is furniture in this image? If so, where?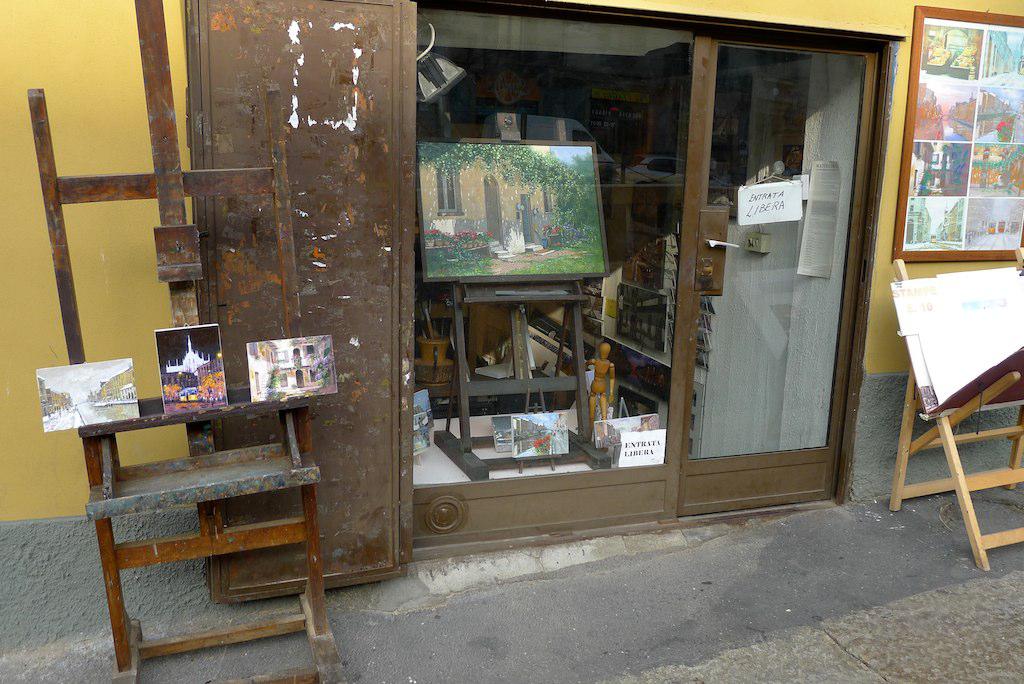
Yes, at {"left": 29, "top": 0, "right": 347, "bottom": 683}.
